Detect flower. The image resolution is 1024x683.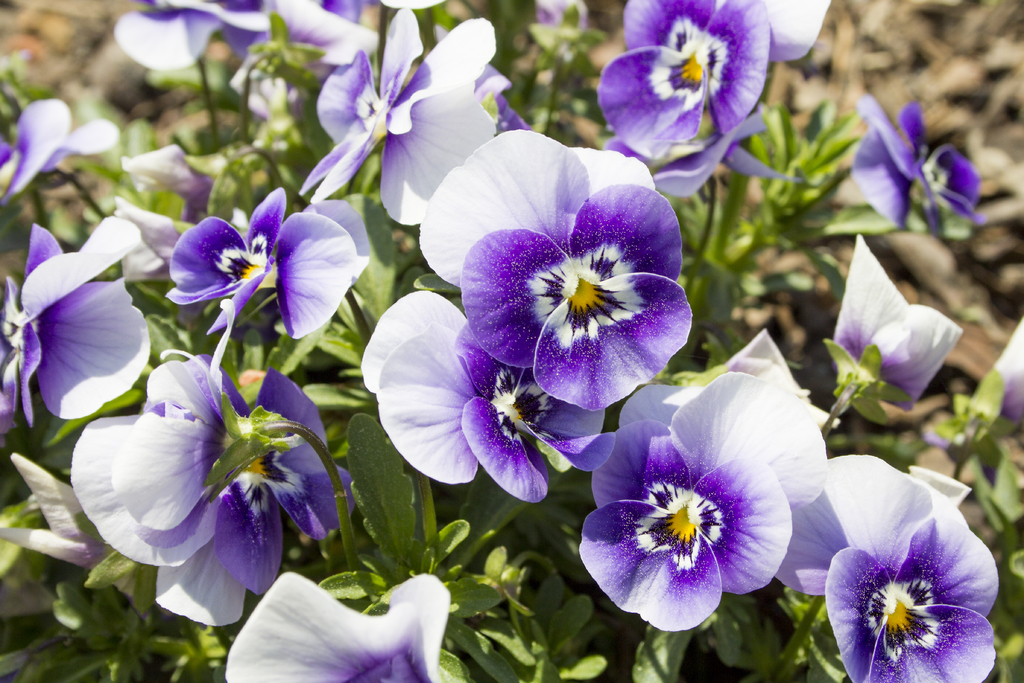
[left=828, top=239, right=968, bottom=423].
